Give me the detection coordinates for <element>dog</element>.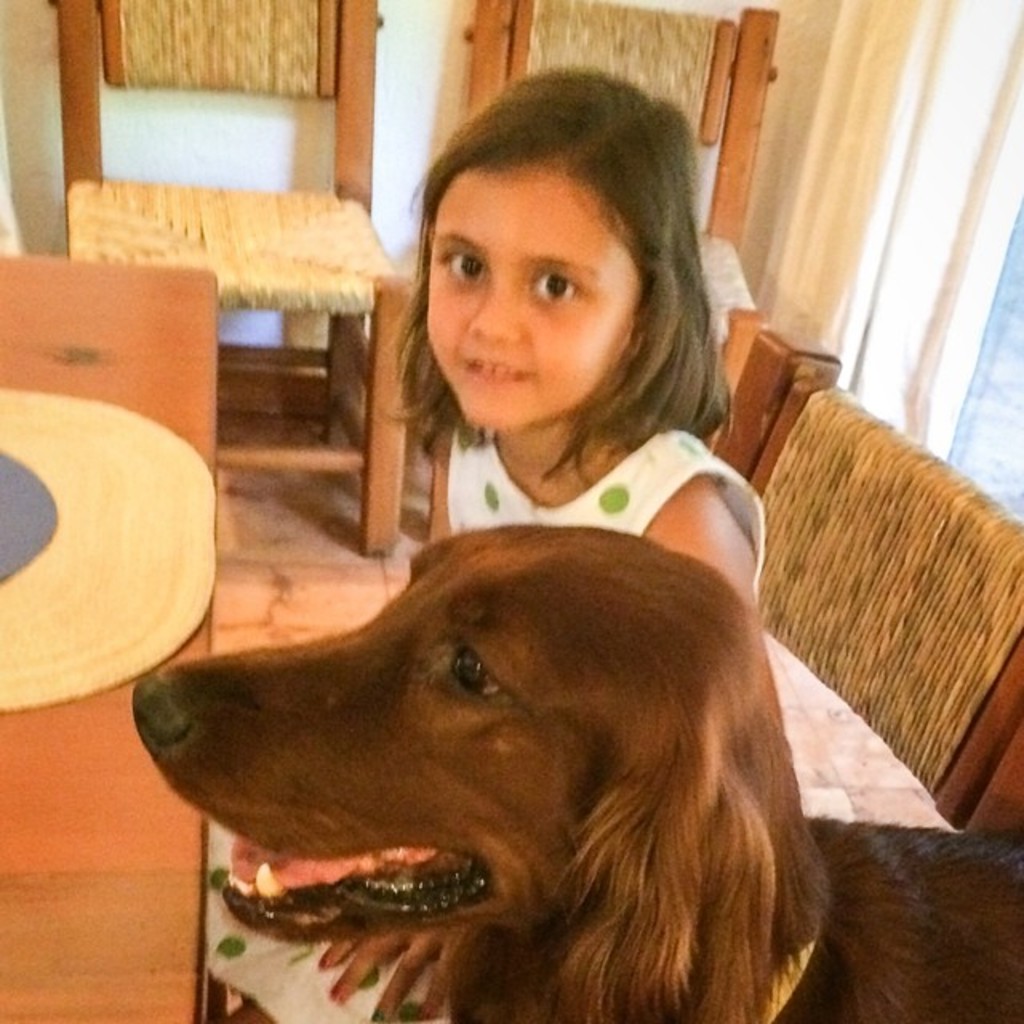
133:523:1022:1022.
